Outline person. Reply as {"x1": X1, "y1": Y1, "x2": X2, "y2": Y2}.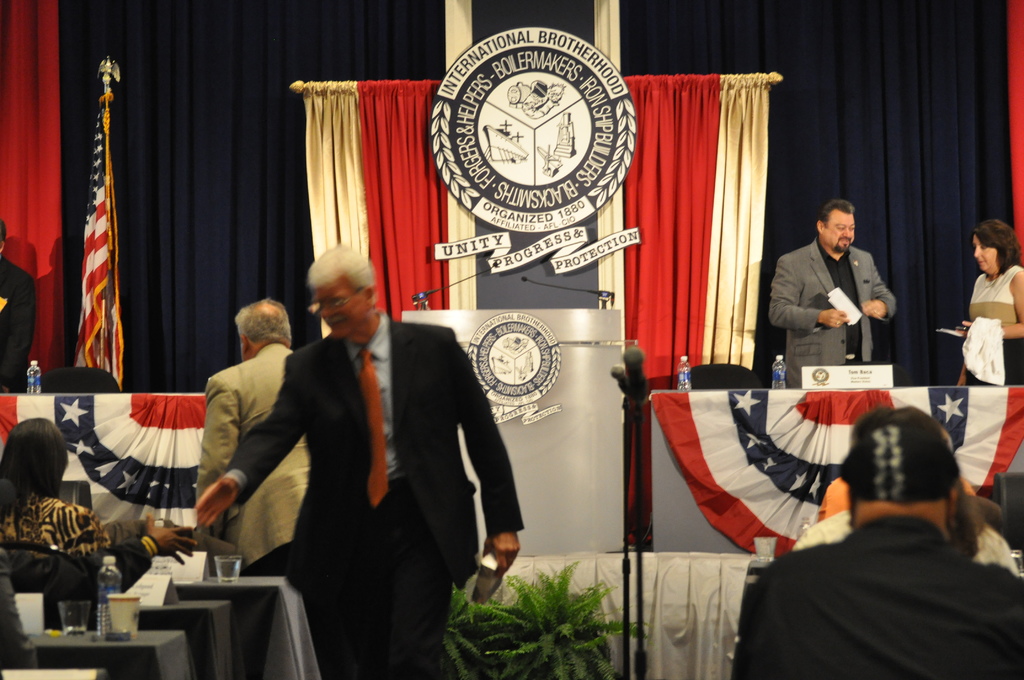
{"x1": 726, "y1": 404, "x2": 1023, "y2": 679}.
